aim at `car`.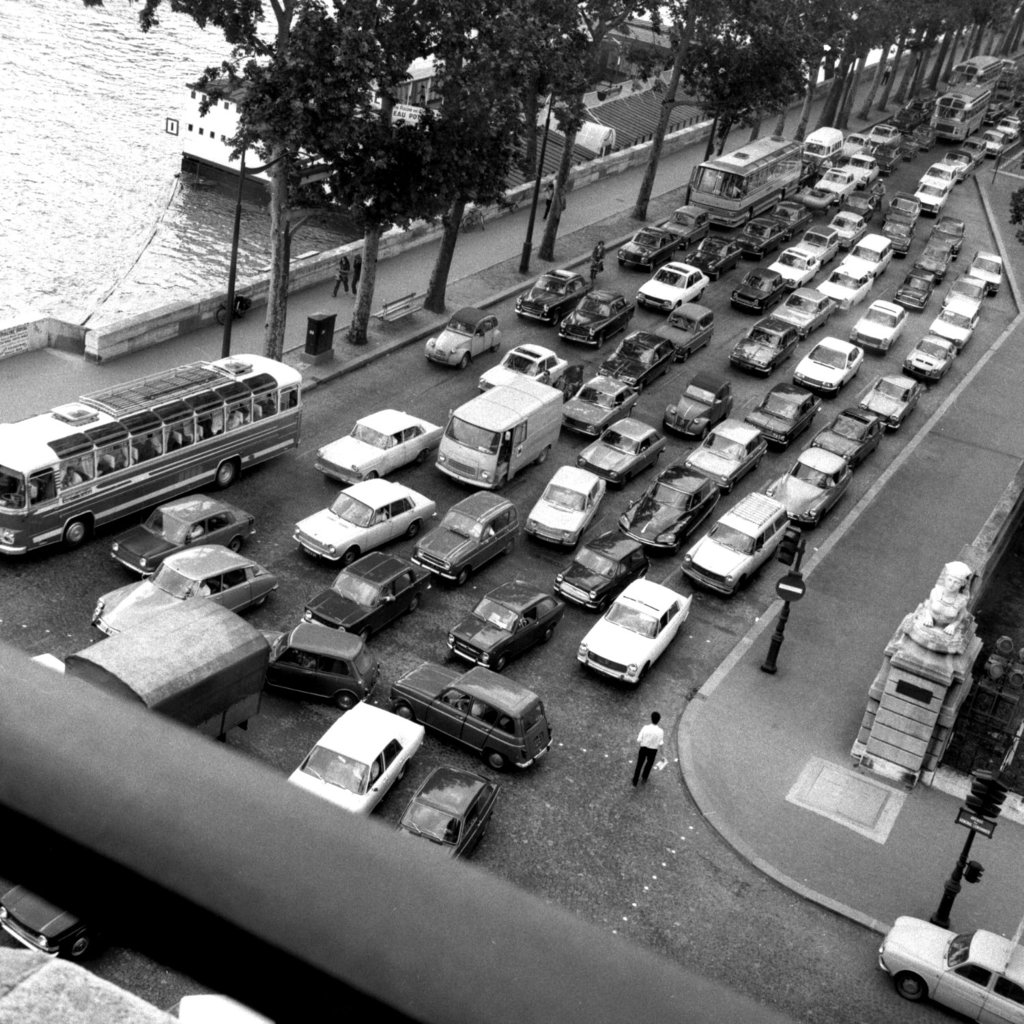
Aimed at crop(611, 216, 664, 276).
